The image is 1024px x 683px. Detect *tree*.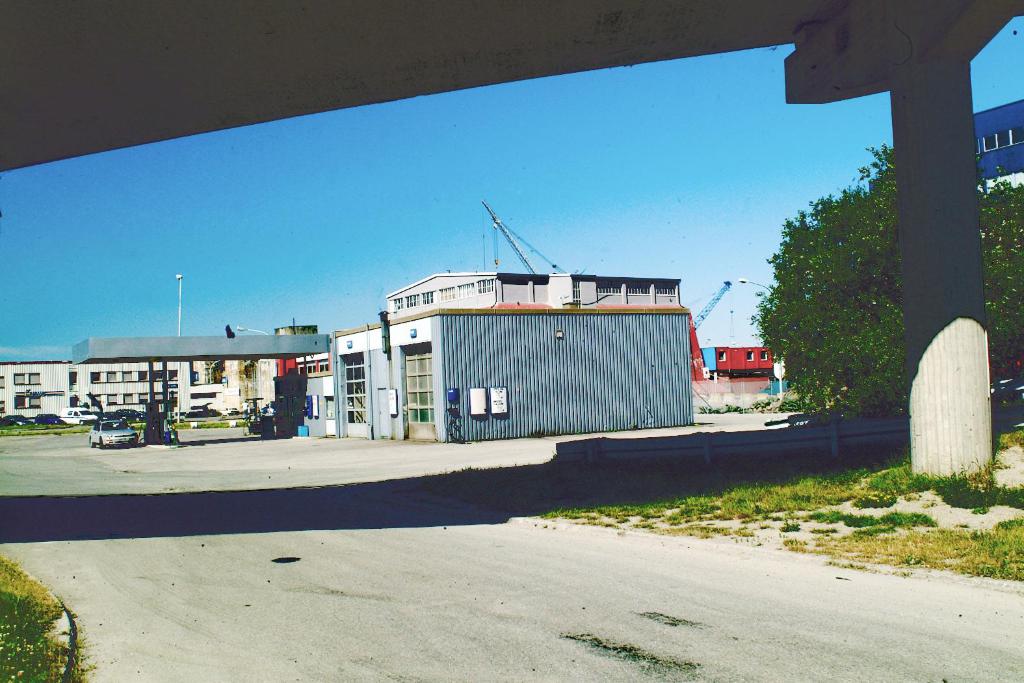
Detection: Rect(746, 141, 902, 422).
